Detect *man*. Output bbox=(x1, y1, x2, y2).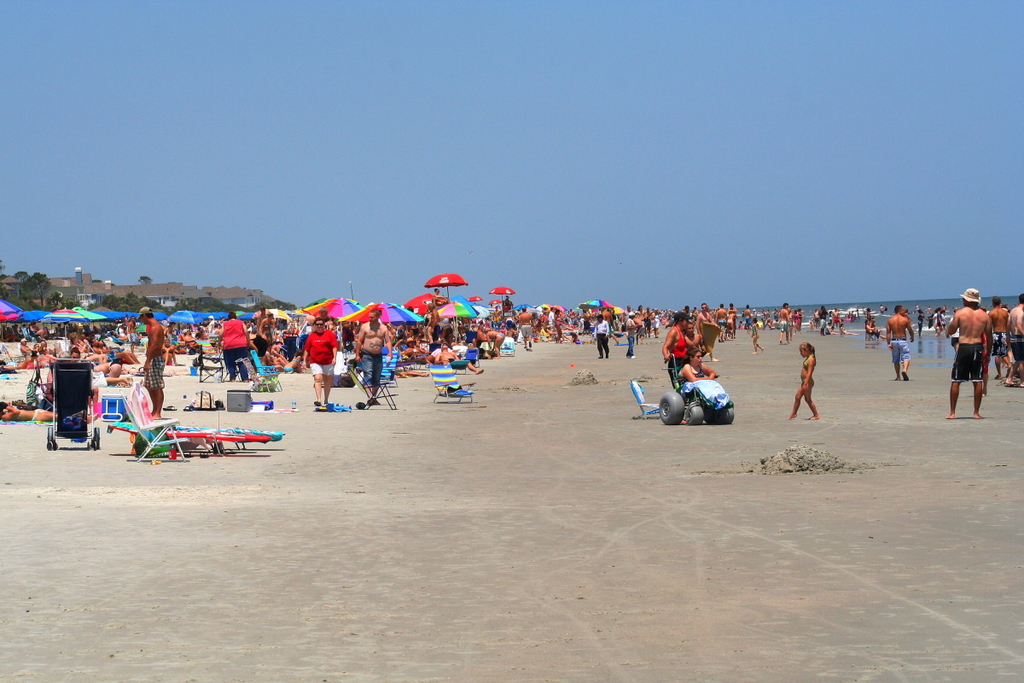
bbox=(594, 312, 611, 360).
